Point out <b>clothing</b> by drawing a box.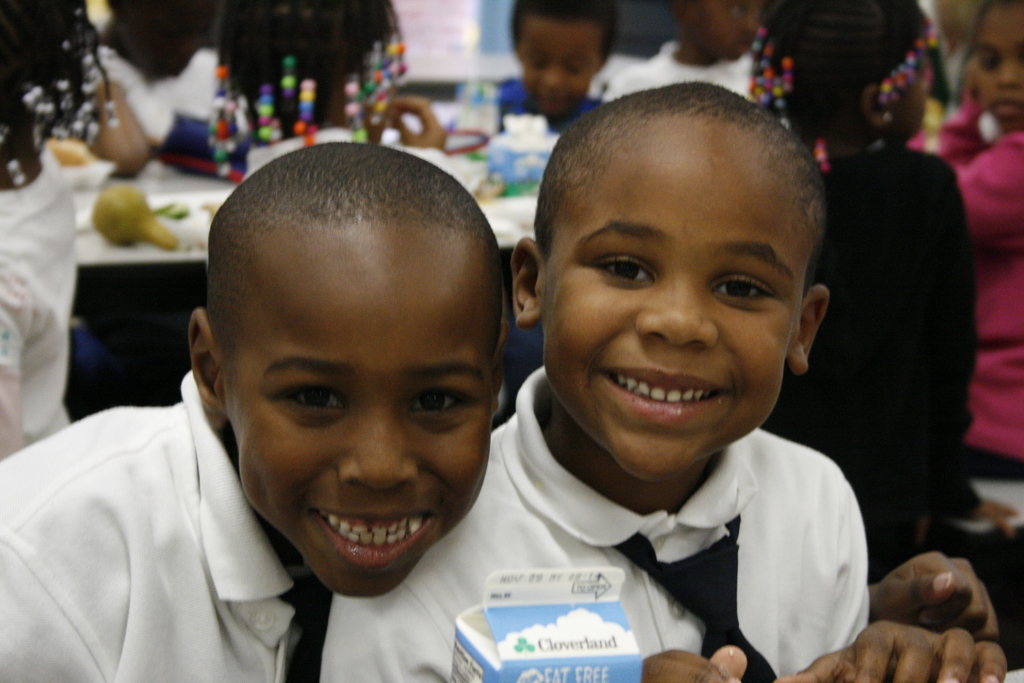
select_region(904, 95, 1023, 479).
